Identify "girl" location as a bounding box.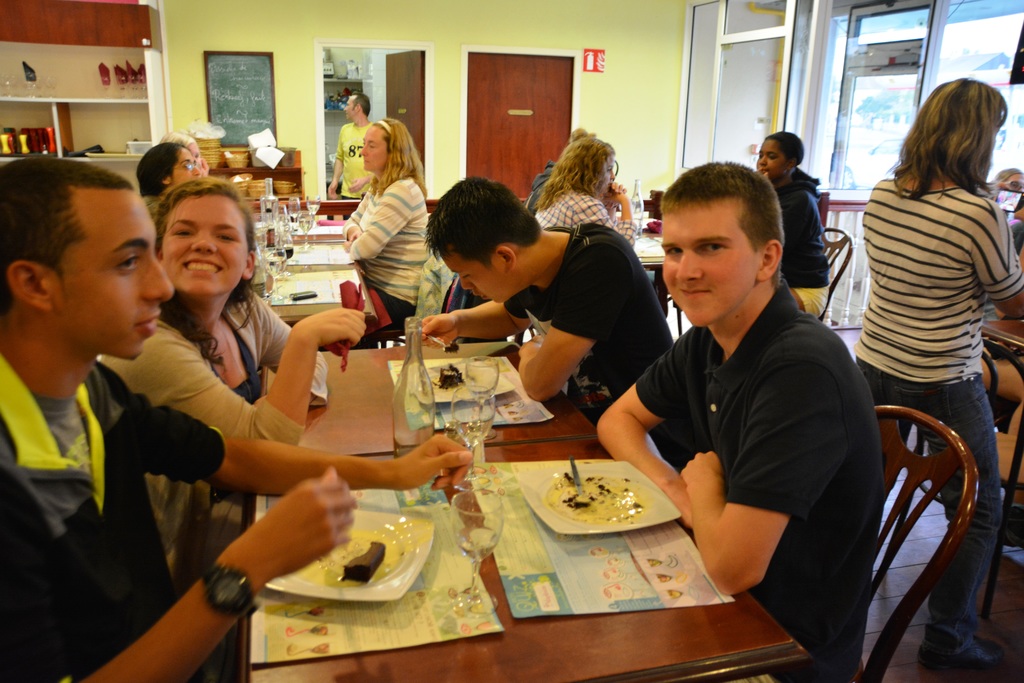
(751, 132, 829, 313).
